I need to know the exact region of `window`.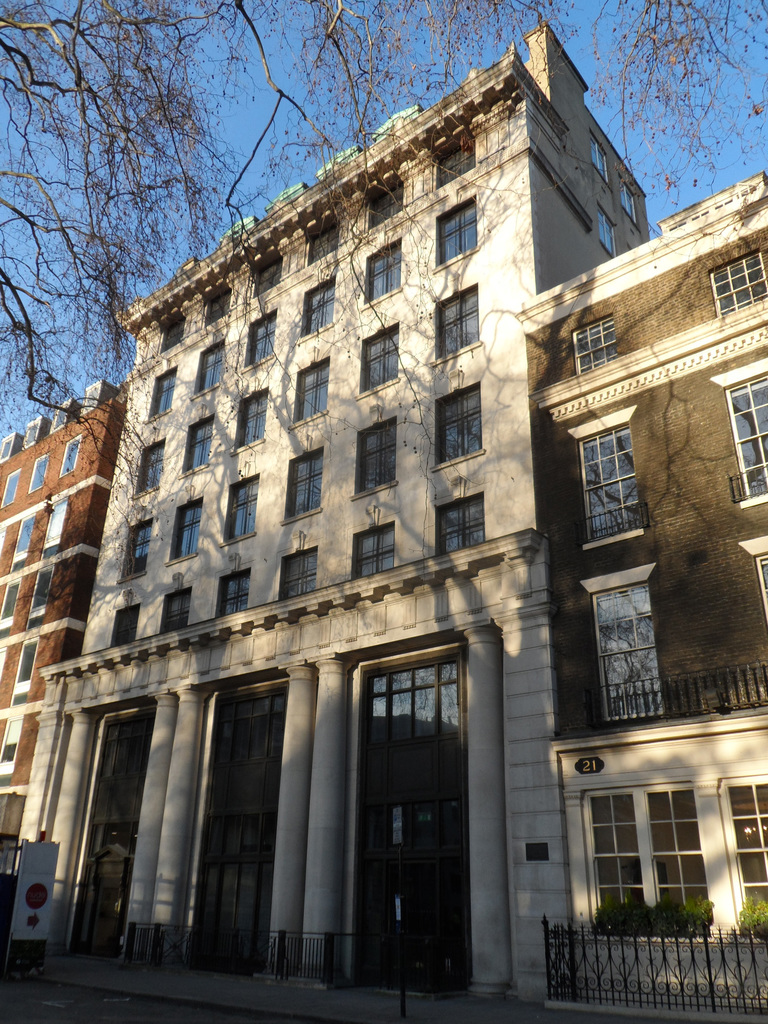
Region: box(352, 522, 392, 574).
